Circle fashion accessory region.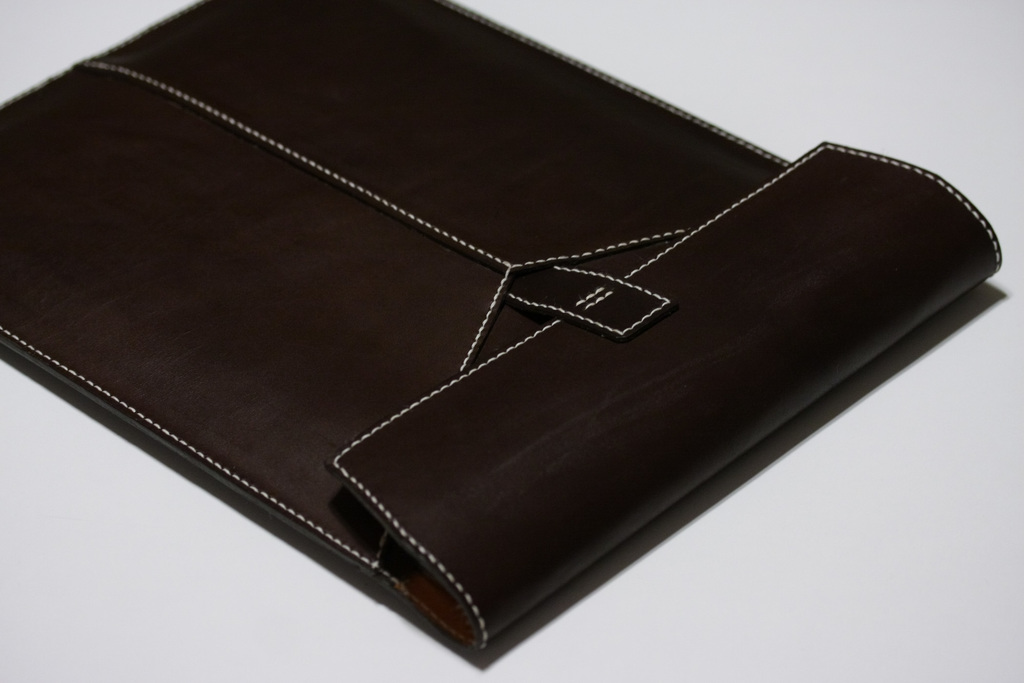
Region: x1=0 y1=0 x2=1008 y2=653.
